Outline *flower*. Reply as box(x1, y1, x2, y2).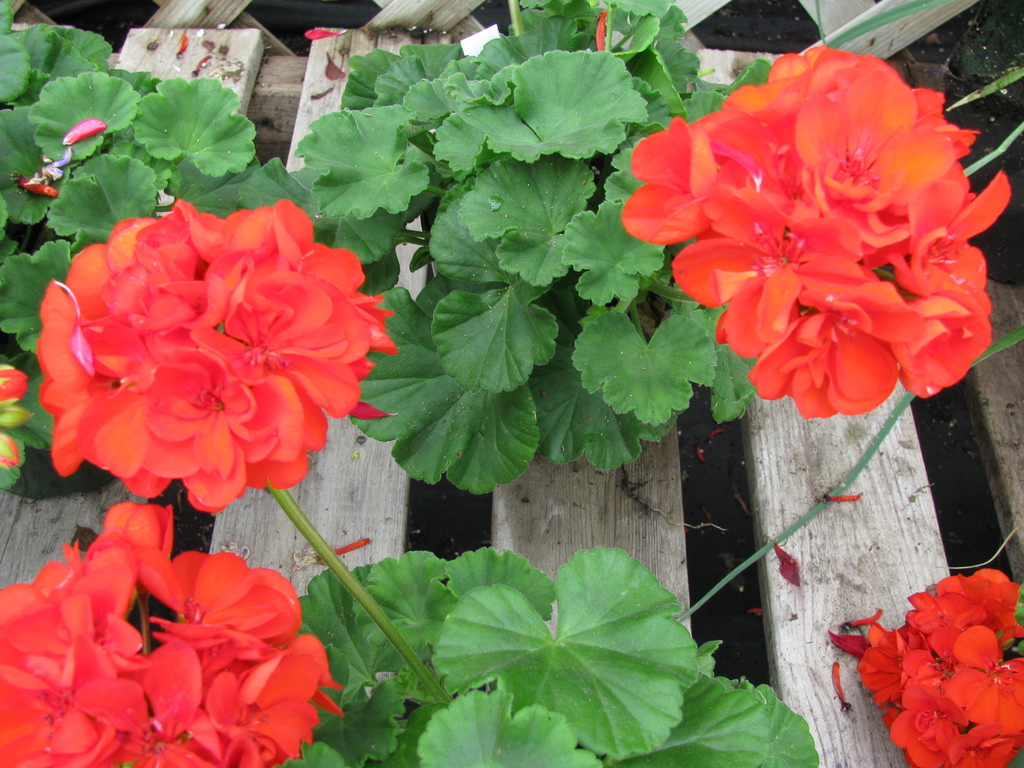
box(0, 494, 340, 767).
